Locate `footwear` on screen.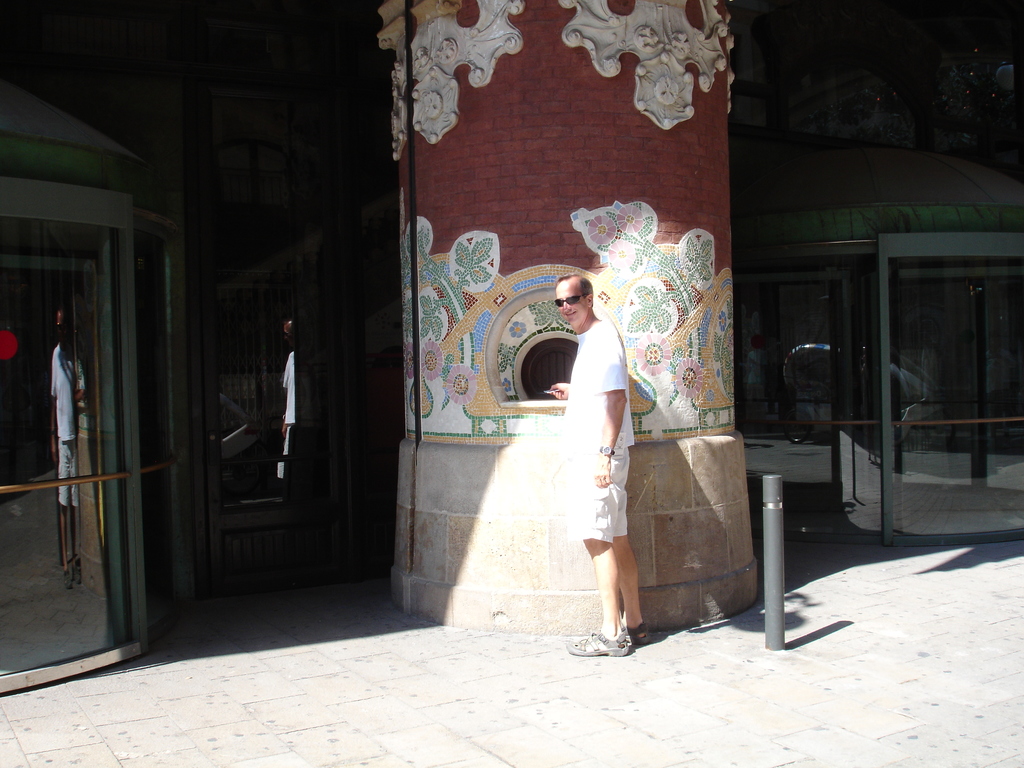
On screen at locate(564, 631, 634, 655).
